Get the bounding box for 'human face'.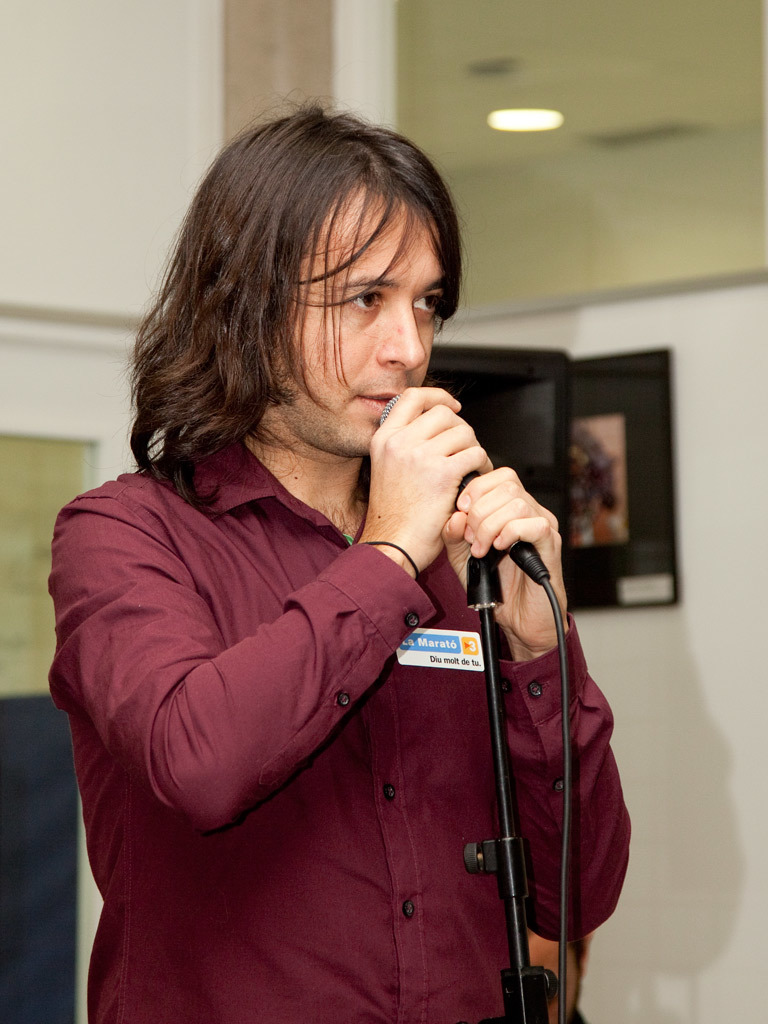
bbox(273, 178, 442, 452).
